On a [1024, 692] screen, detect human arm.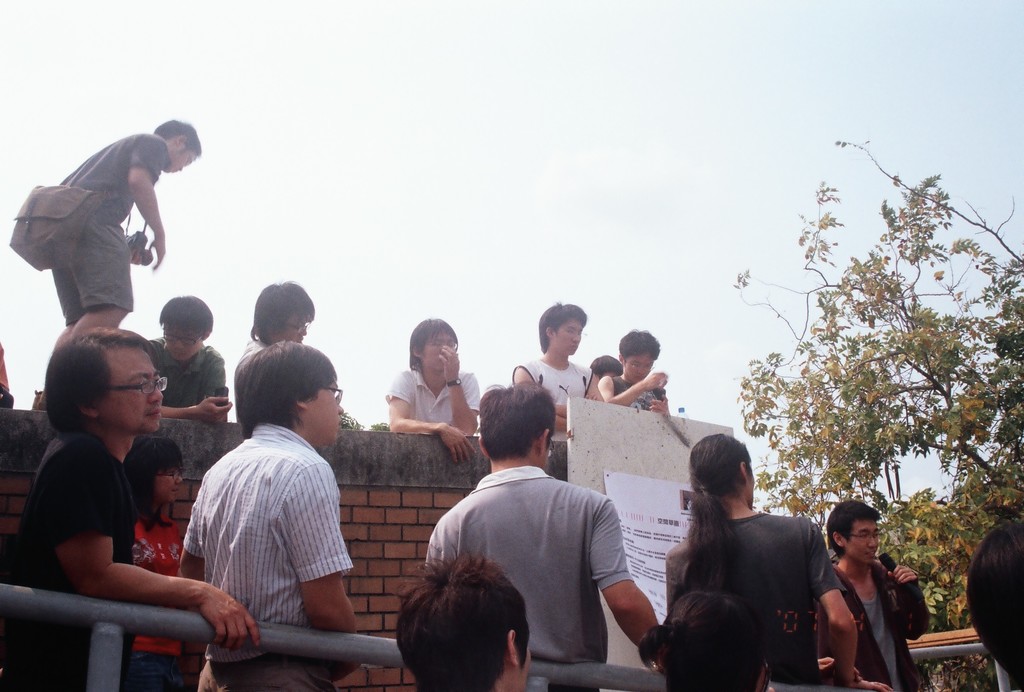
box=[587, 373, 600, 402].
